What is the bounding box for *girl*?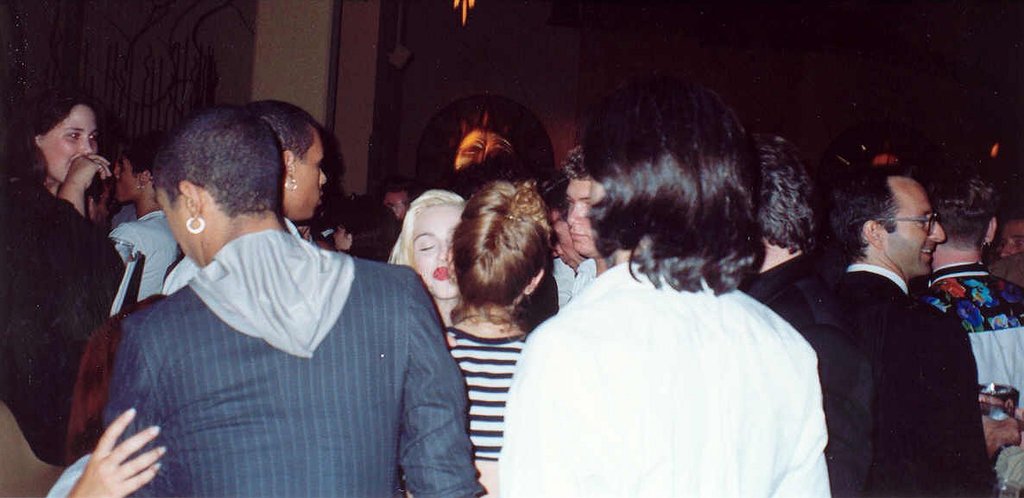
detection(28, 91, 96, 192).
